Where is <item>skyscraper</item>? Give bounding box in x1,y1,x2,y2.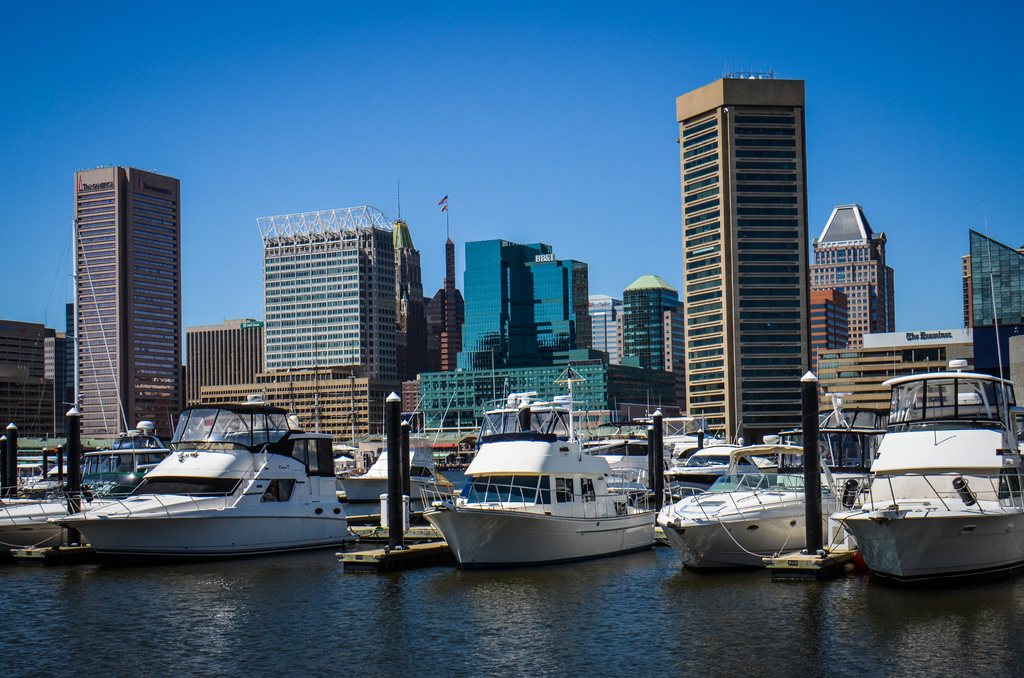
656,49,837,448.
